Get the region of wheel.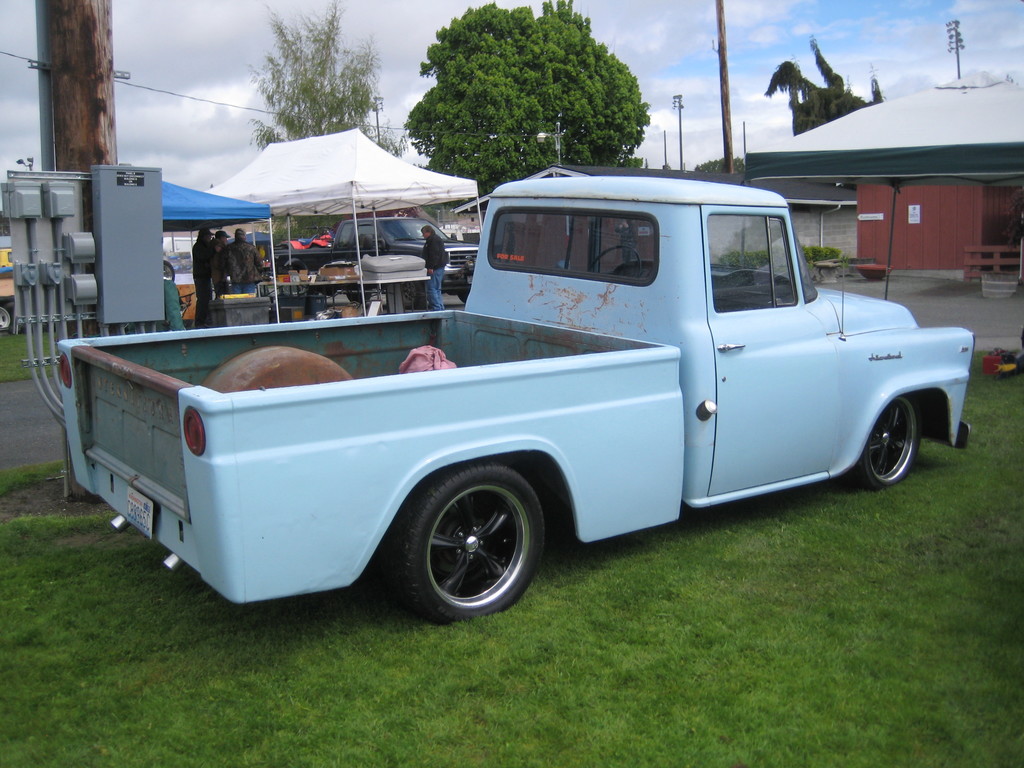
BBox(385, 466, 554, 615).
